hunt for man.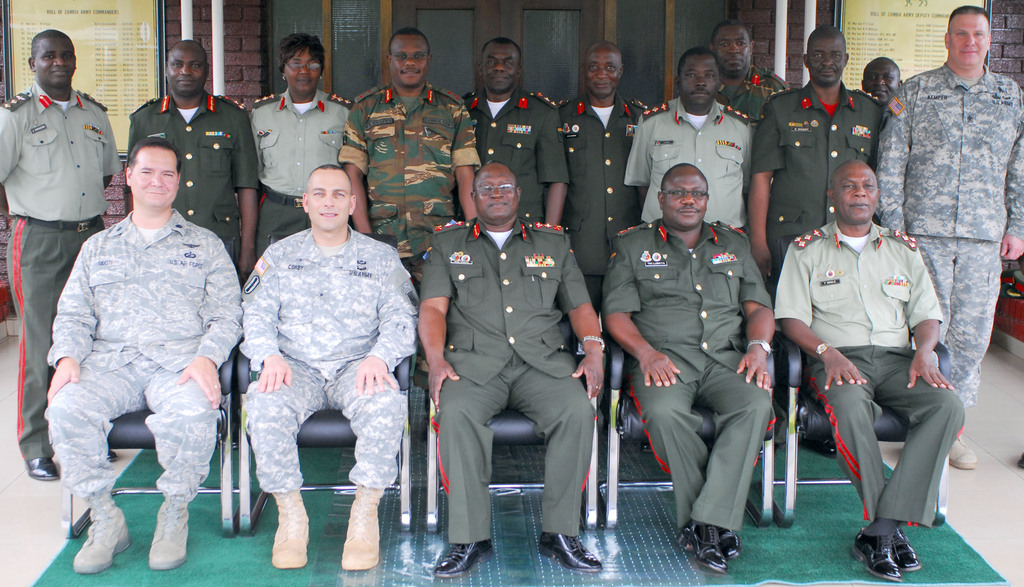
Hunted down at (left=552, top=41, right=652, bottom=428).
